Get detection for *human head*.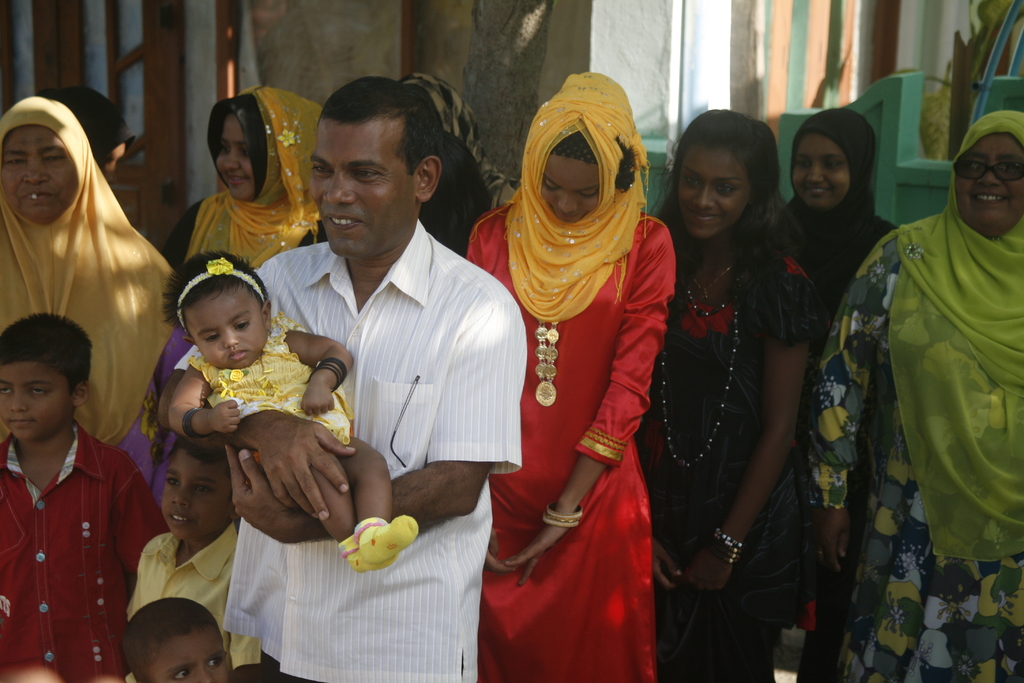
Detection: bbox=[124, 592, 227, 682].
